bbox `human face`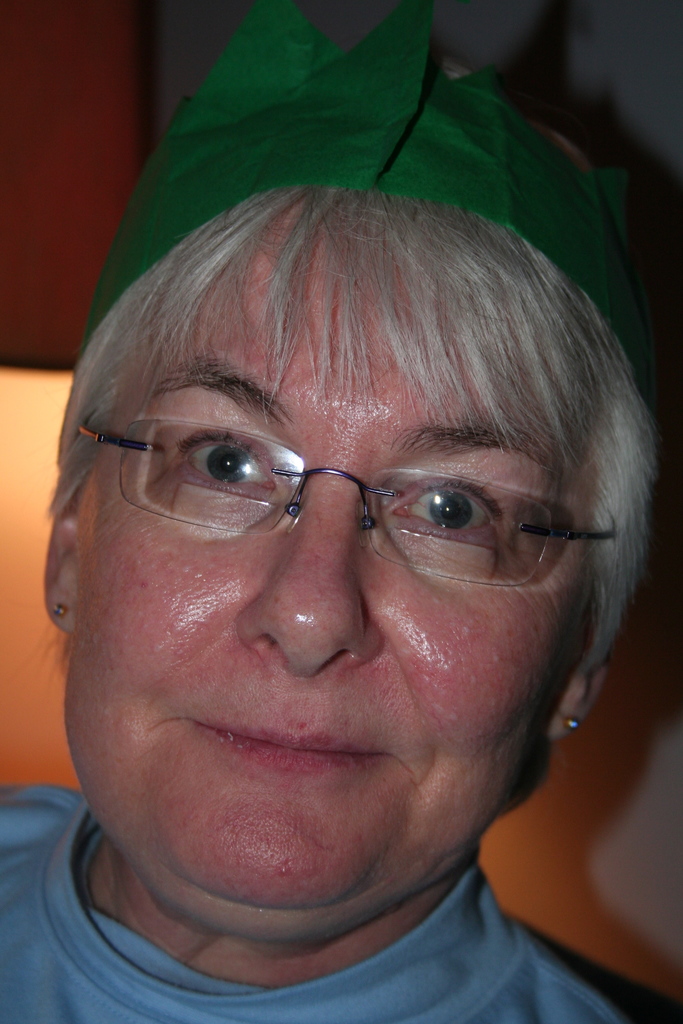
Rect(60, 202, 587, 906)
